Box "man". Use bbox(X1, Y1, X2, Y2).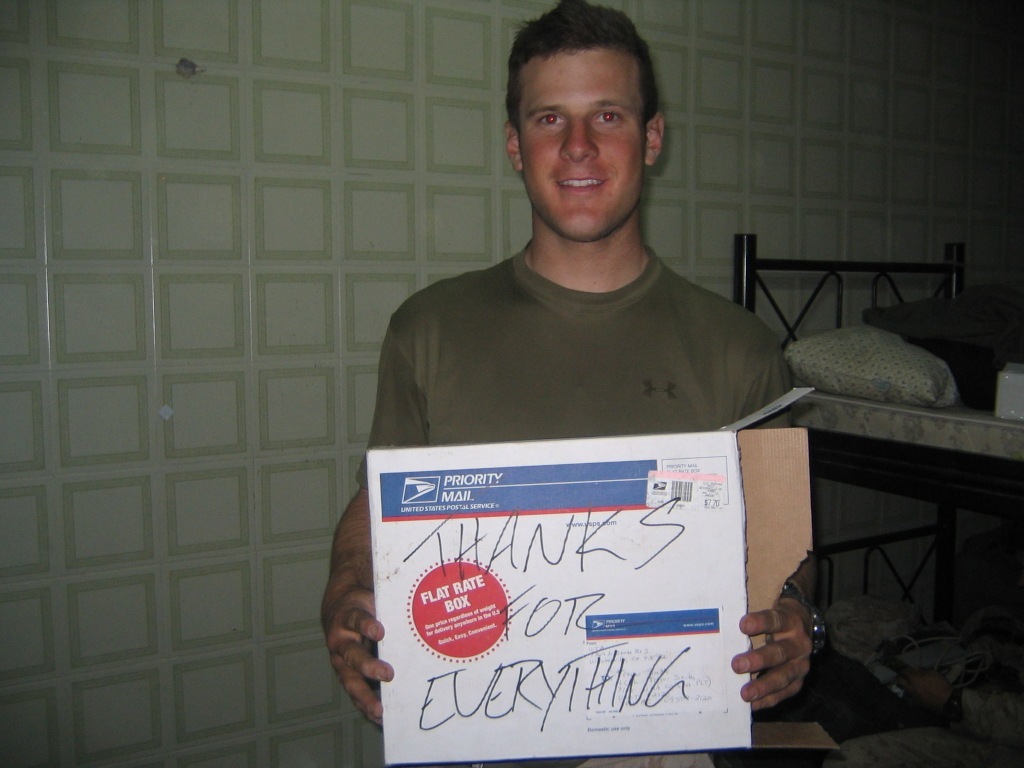
bbox(314, 0, 823, 767).
